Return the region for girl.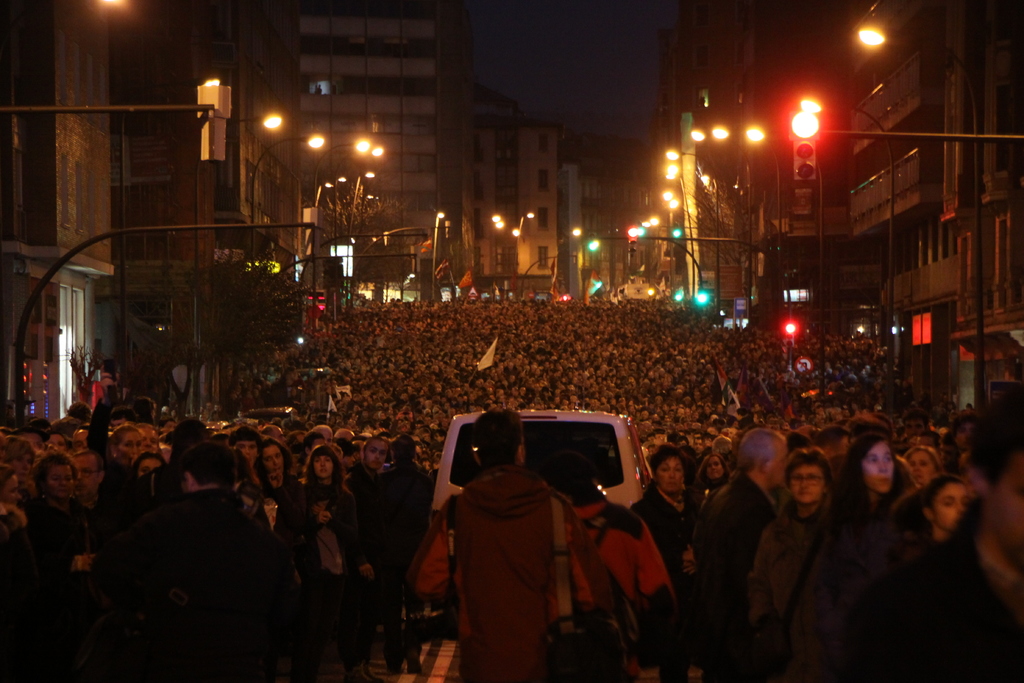
box=[42, 429, 67, 451].
